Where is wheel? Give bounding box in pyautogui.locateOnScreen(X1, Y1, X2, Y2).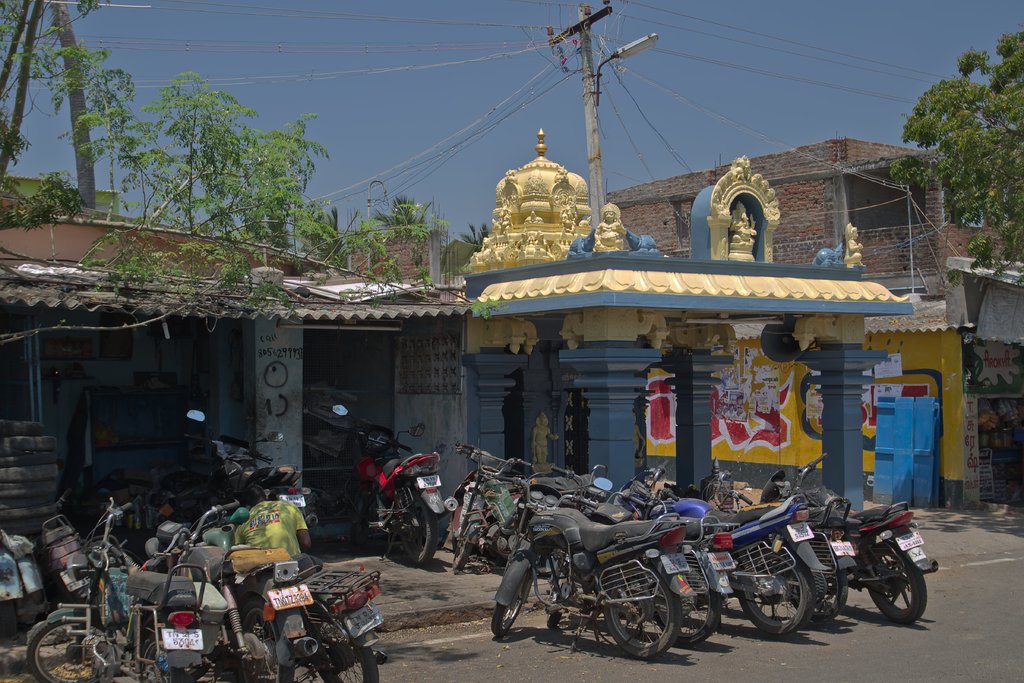
pyautogui.locateOnScreen(1, 601, 16, 635).
